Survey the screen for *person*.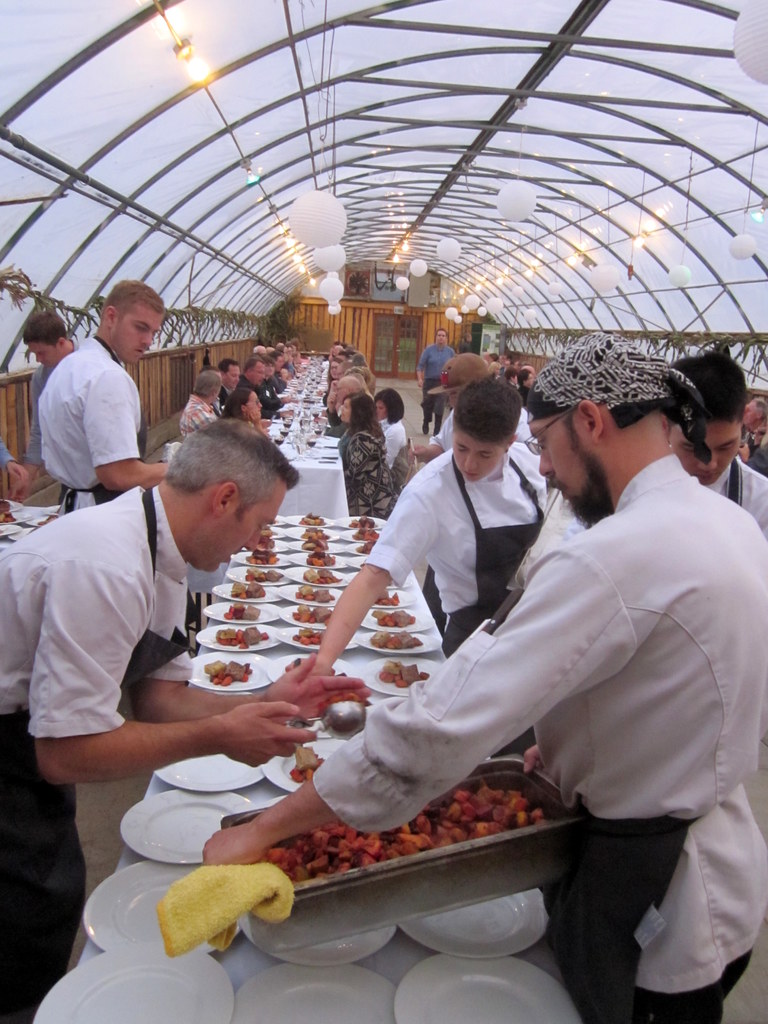
Survey found: <bbox>228, 385, 268, 433</bbox>.
